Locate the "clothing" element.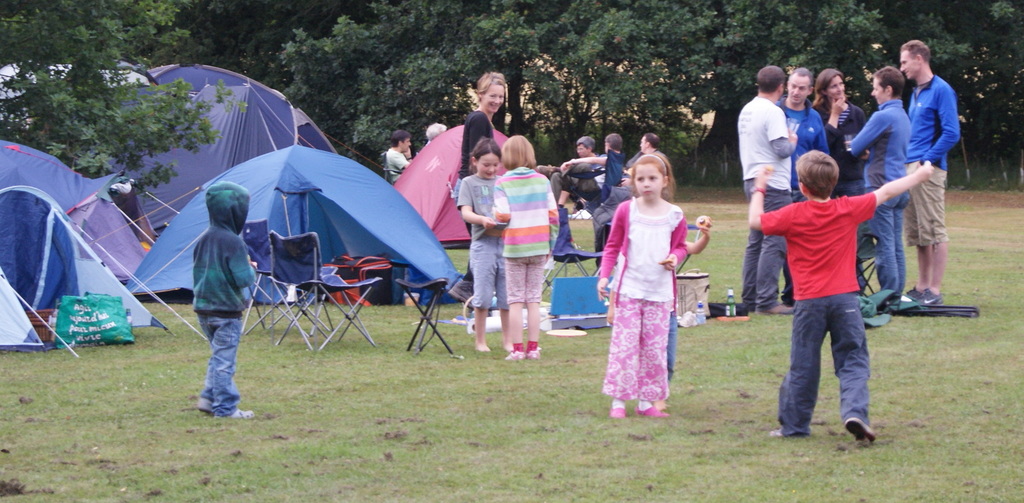
Element bbox: (left=608, top=191, right=699, bottom=411).
